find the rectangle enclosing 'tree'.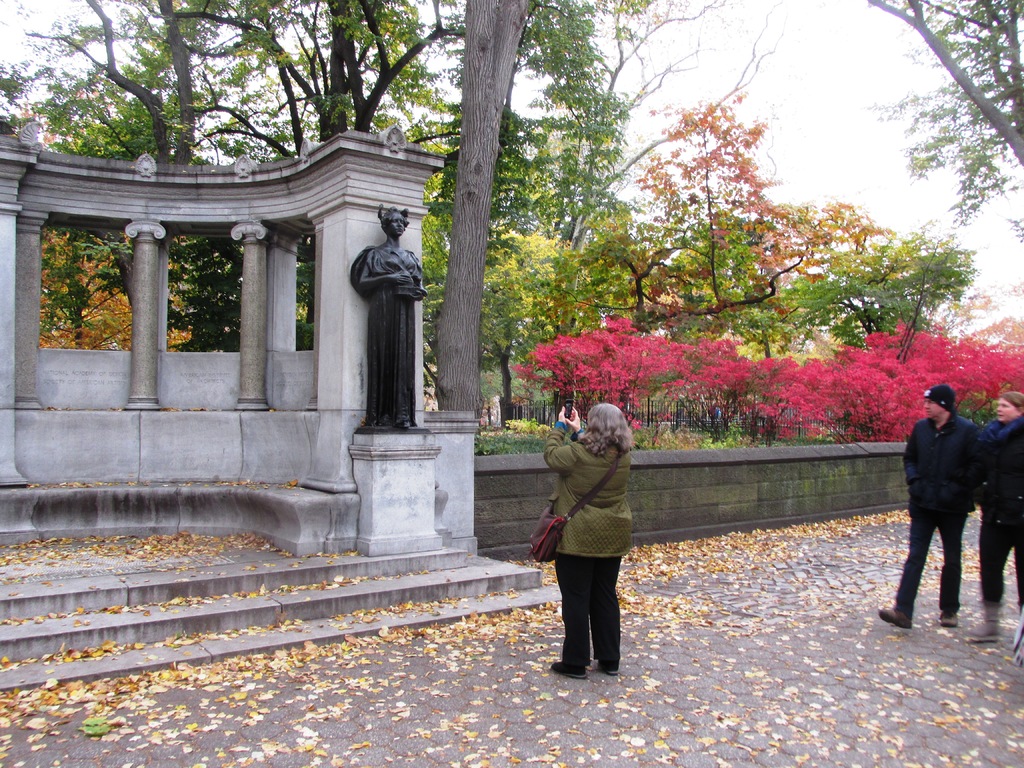
l=795, t=227, r=973, b=358.
